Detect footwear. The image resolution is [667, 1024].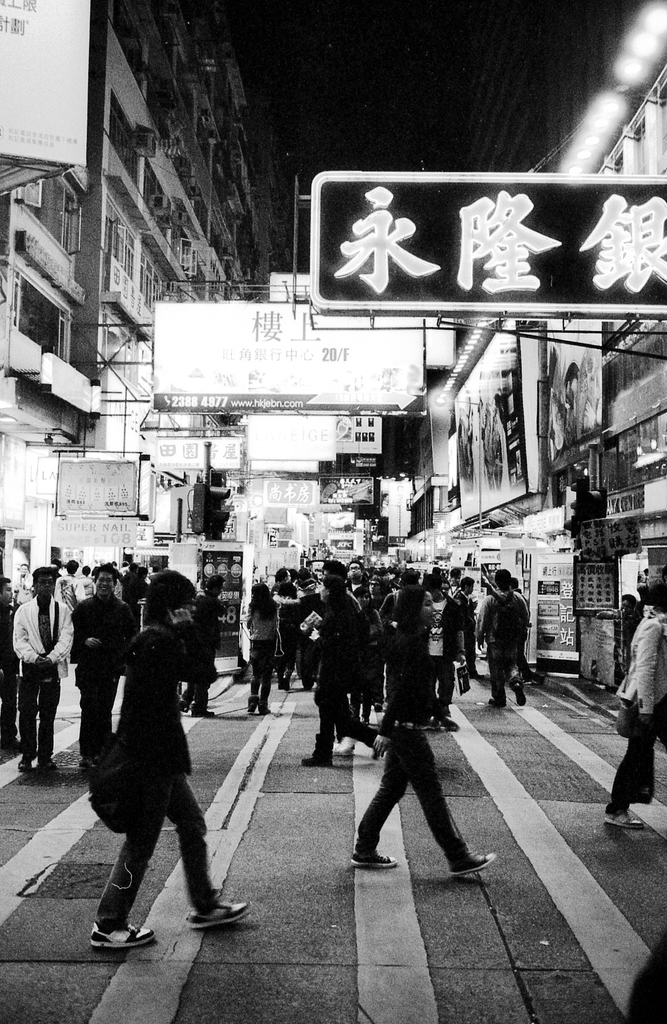
box=[602, 810, 651, 833].
